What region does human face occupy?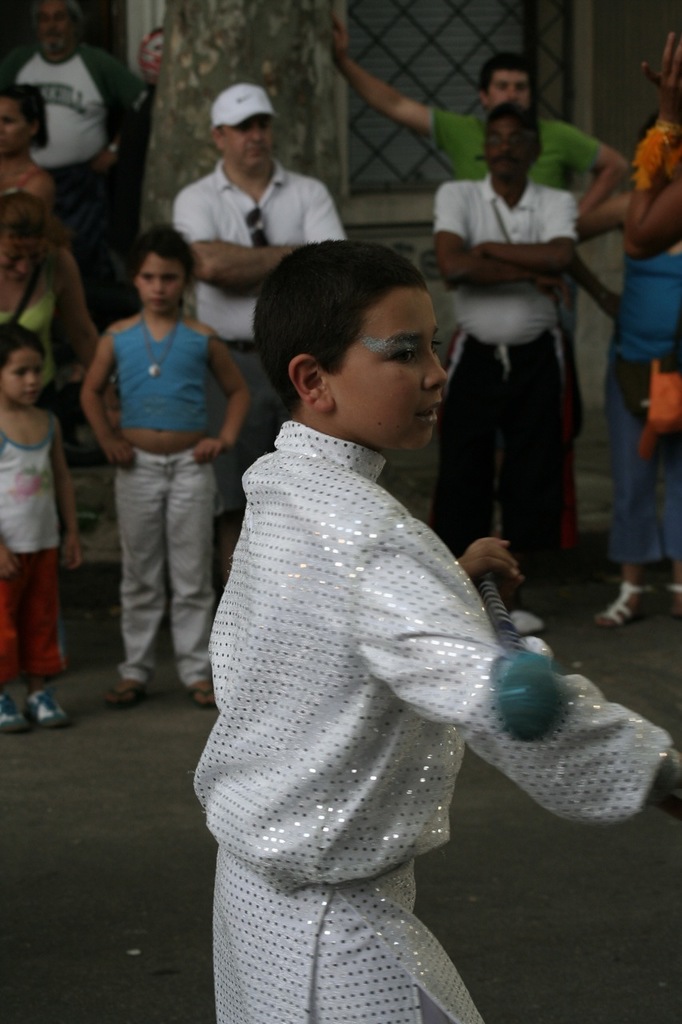
Rect(488, 124, 536, 182).
